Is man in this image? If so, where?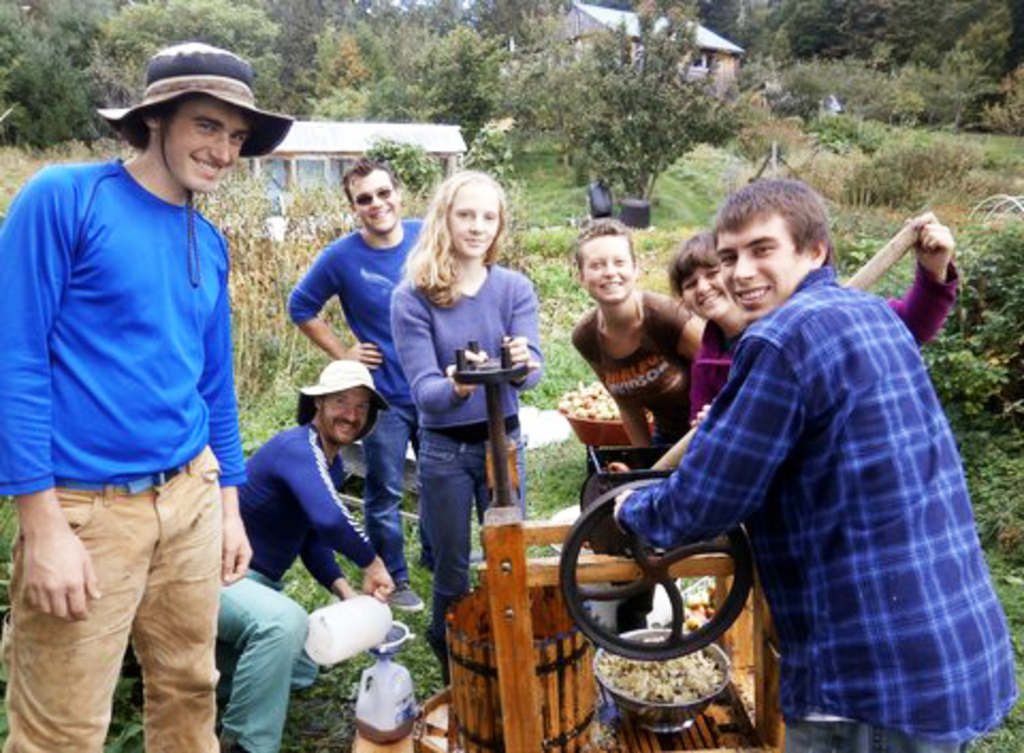
Yes, at box(614, 177, 1013, 751).
